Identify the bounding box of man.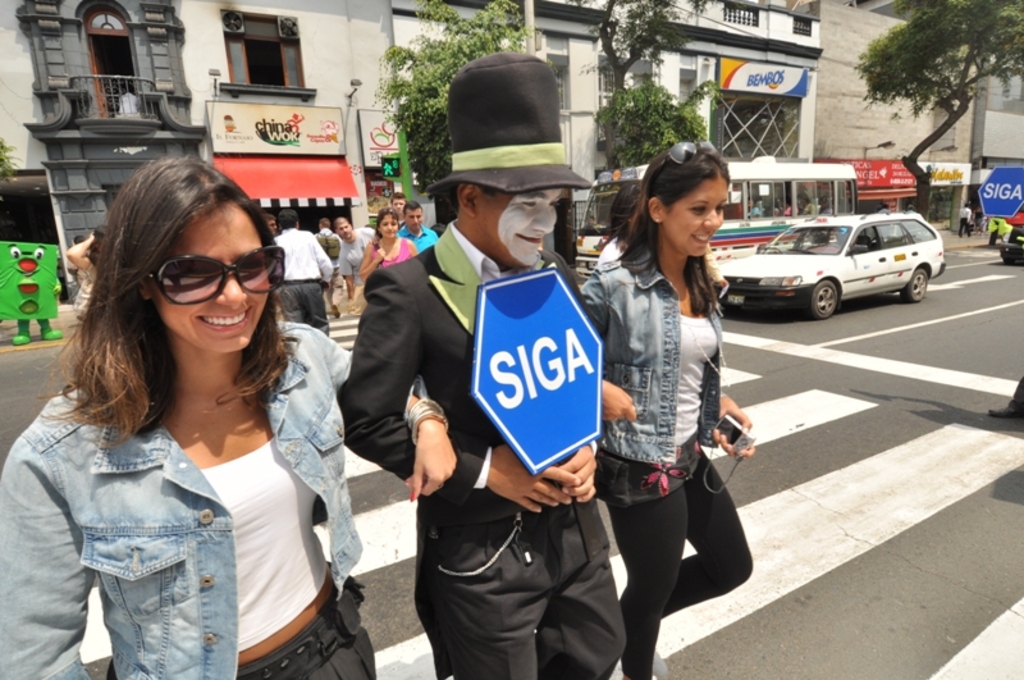
Rect(365, 93, 662, 679).
